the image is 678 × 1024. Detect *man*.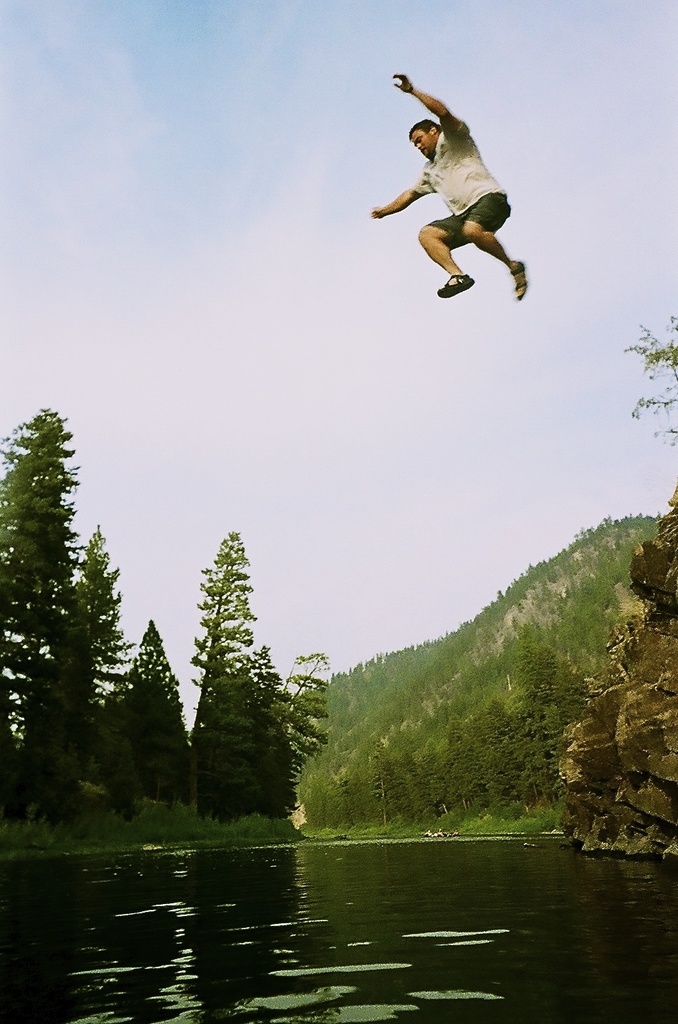
Detection: 381, 68, 539, 333.
